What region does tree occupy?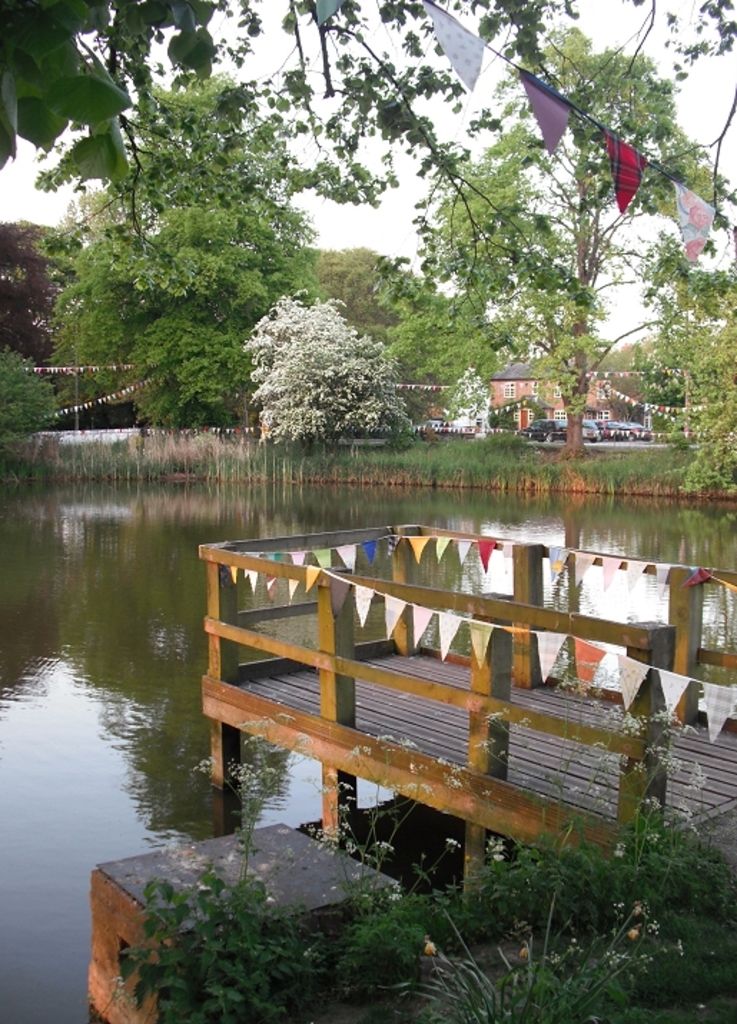
bbox=[421, 24, 736, 462].
